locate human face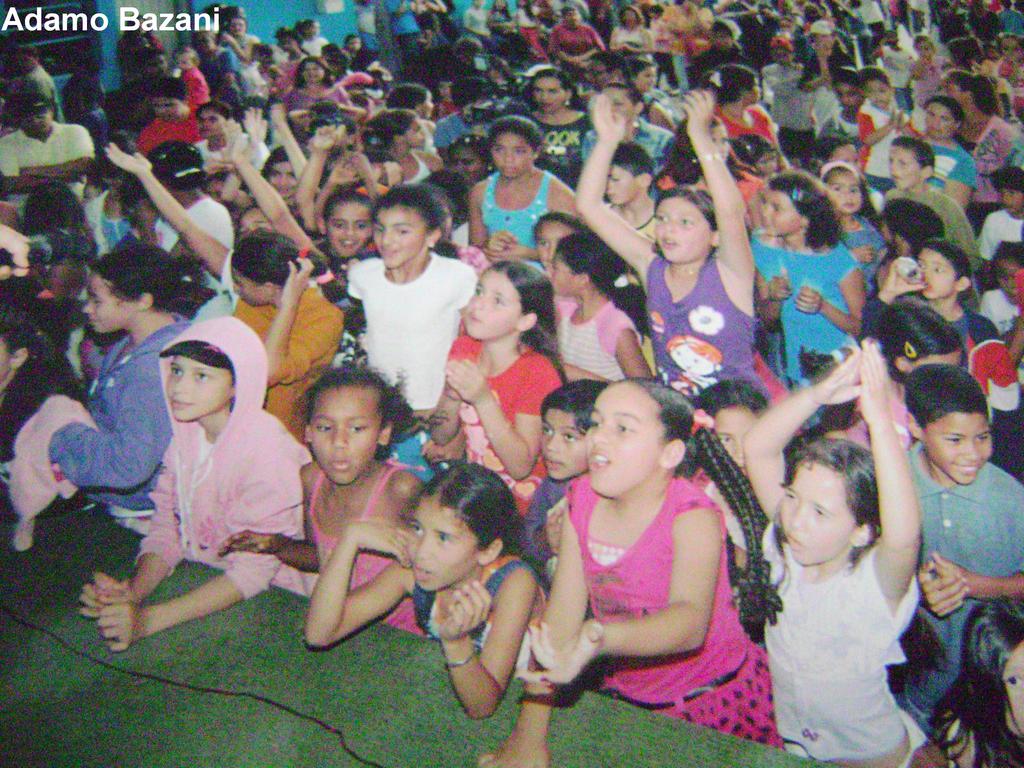
271 159 297 201
